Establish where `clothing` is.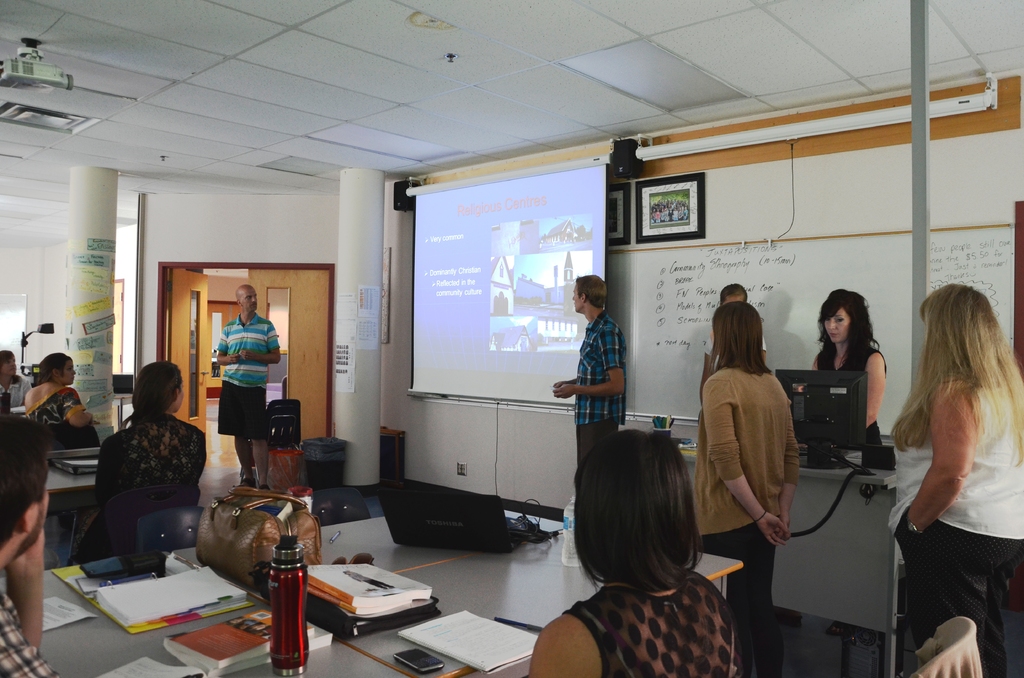
Established at bbox=(28, 390, 98, 454).
